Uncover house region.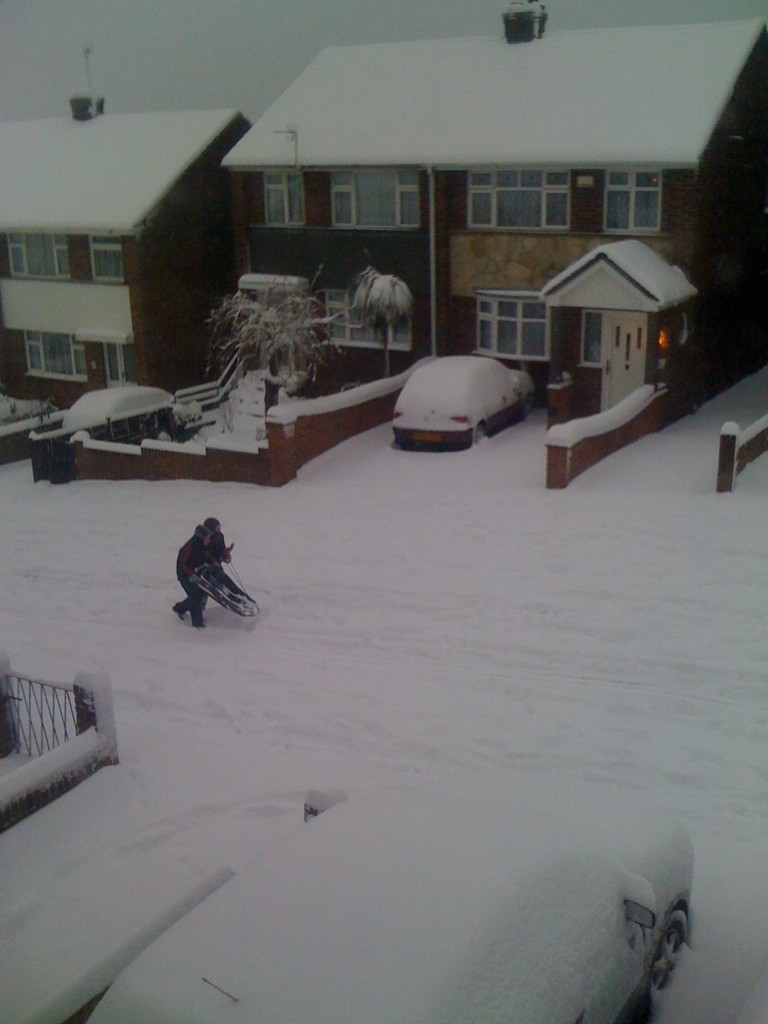
Uncovered: box=[0, 83, 250, 411].
